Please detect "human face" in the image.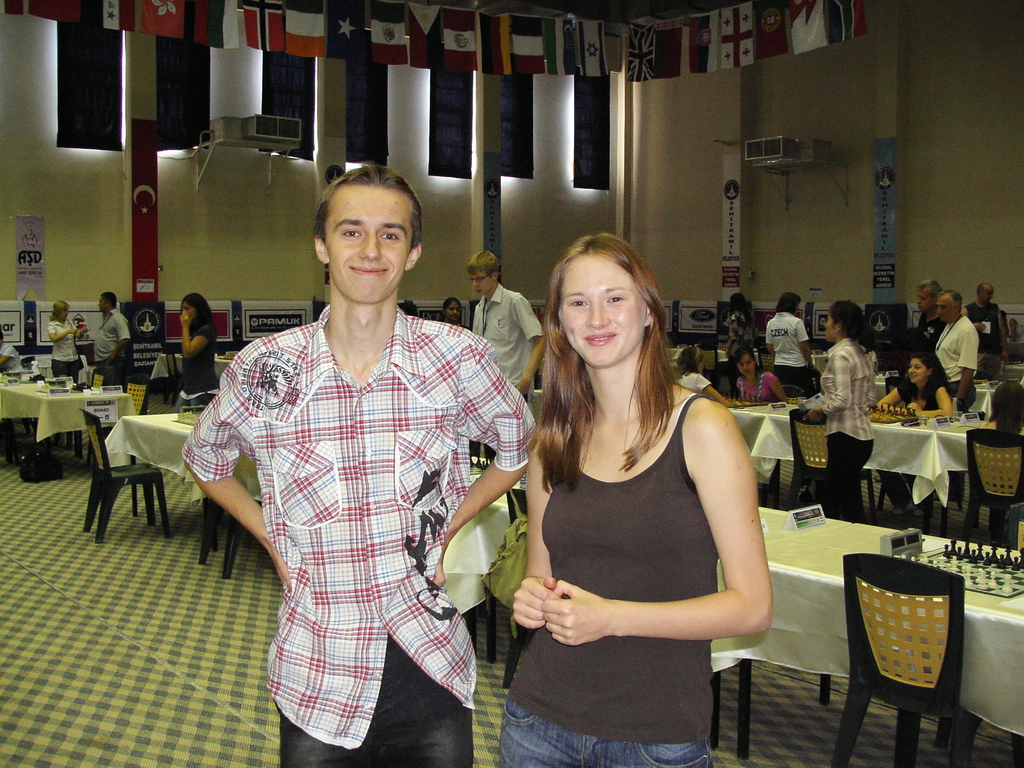
box(920, 287, 935, 316).
